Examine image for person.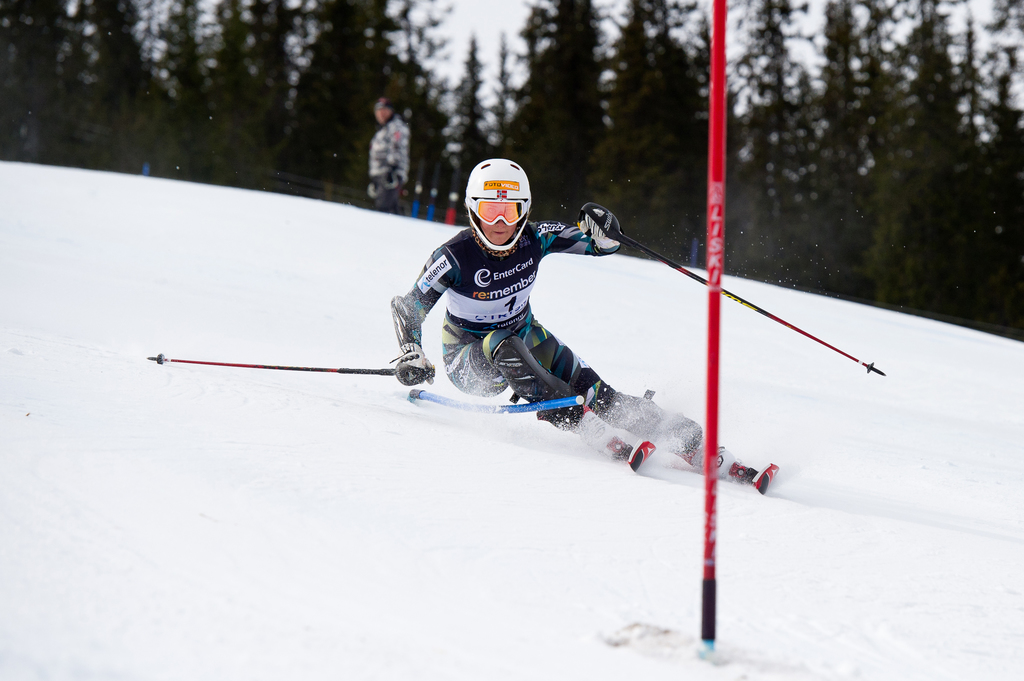
Examination result: (365, 99, 413, 212).
